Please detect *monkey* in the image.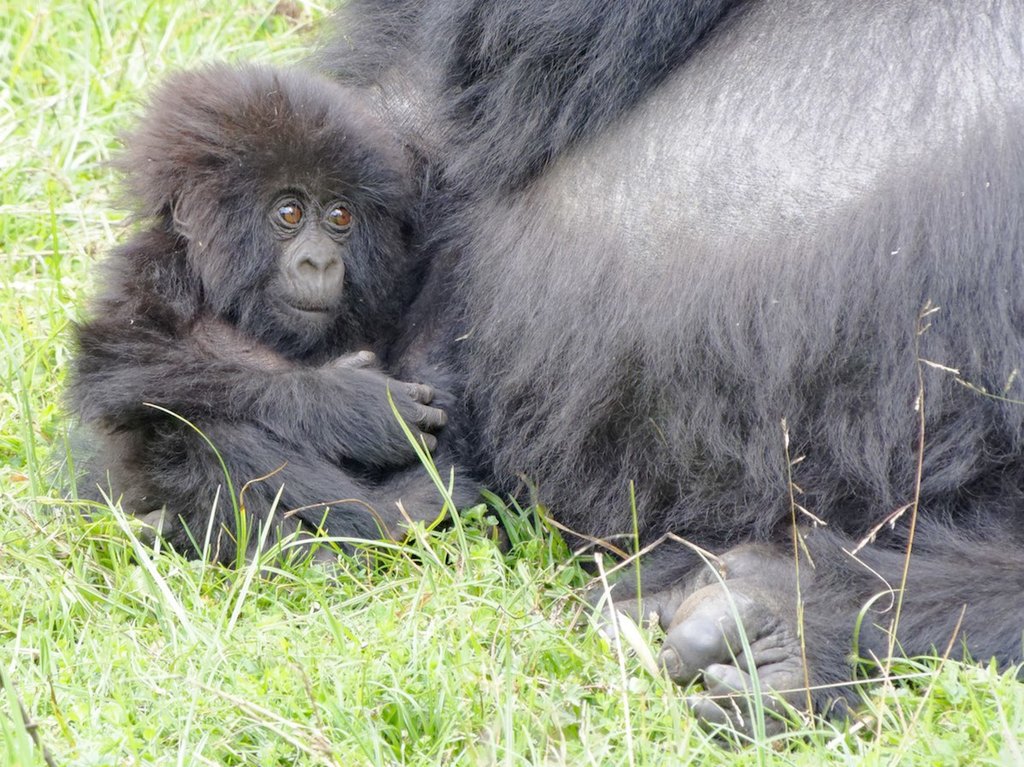
bbox(296, 0, 1023, 751).
